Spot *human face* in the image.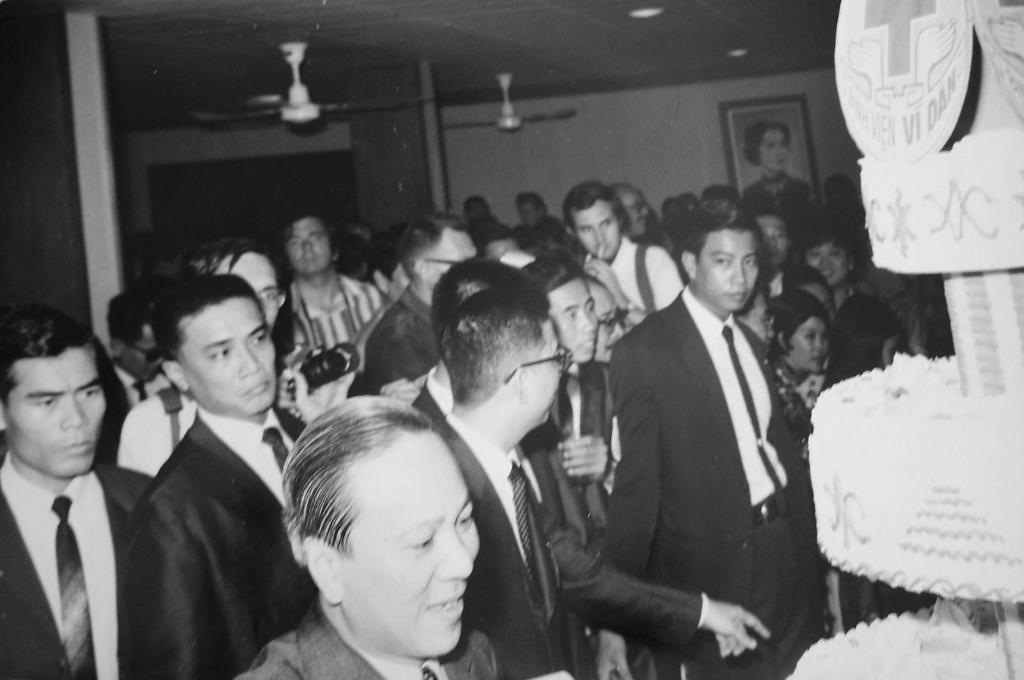
*human face* found at (x1=221, y1=255, x2=279, y2=324).
